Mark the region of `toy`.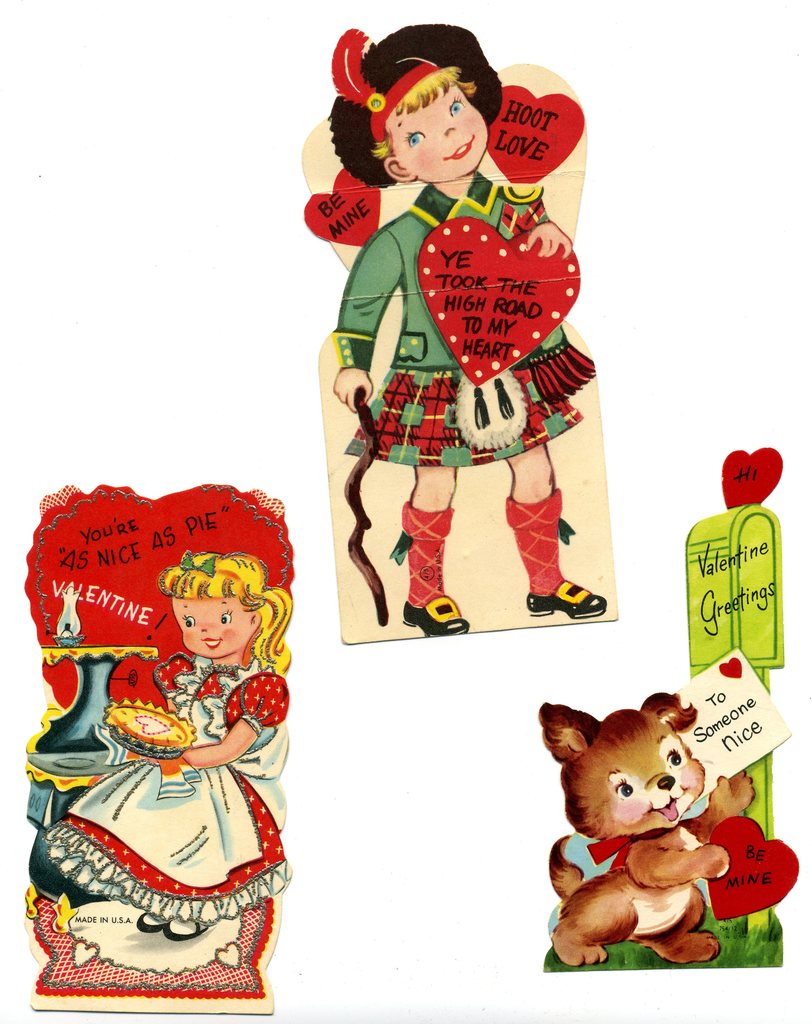
Region: Rect(535, 686, 759, 966).
